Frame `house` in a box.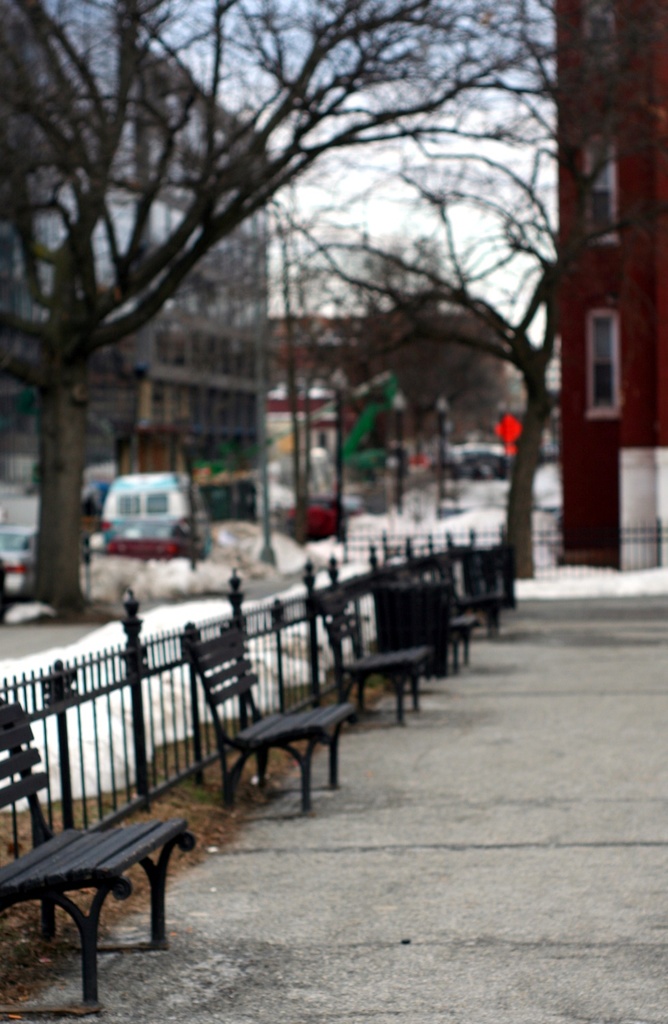
pyautogui.locateOnScreen(272, 296, 512, 465).
